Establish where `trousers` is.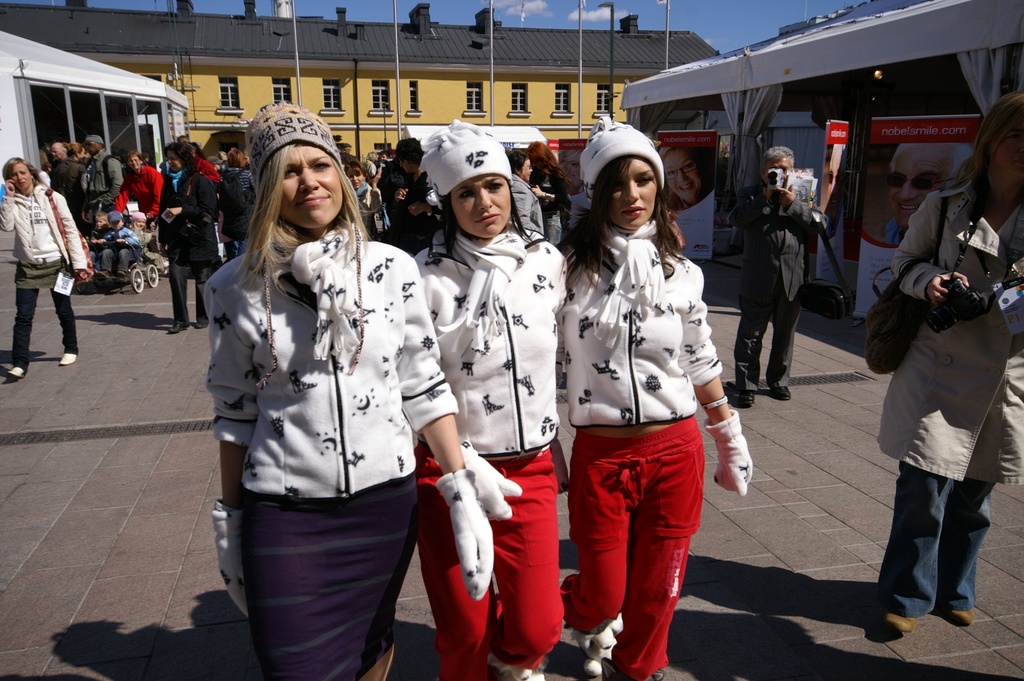
Established at 730/273/803/389.
